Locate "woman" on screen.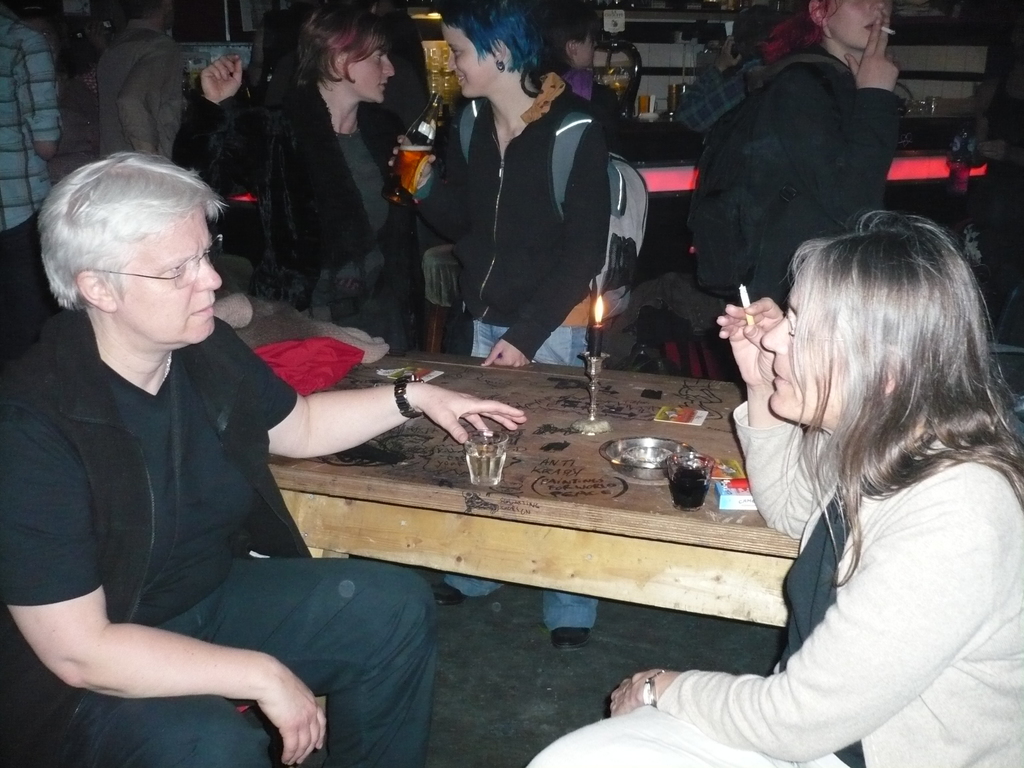
On screen at bbox=[525, 211, 1023, 767].
